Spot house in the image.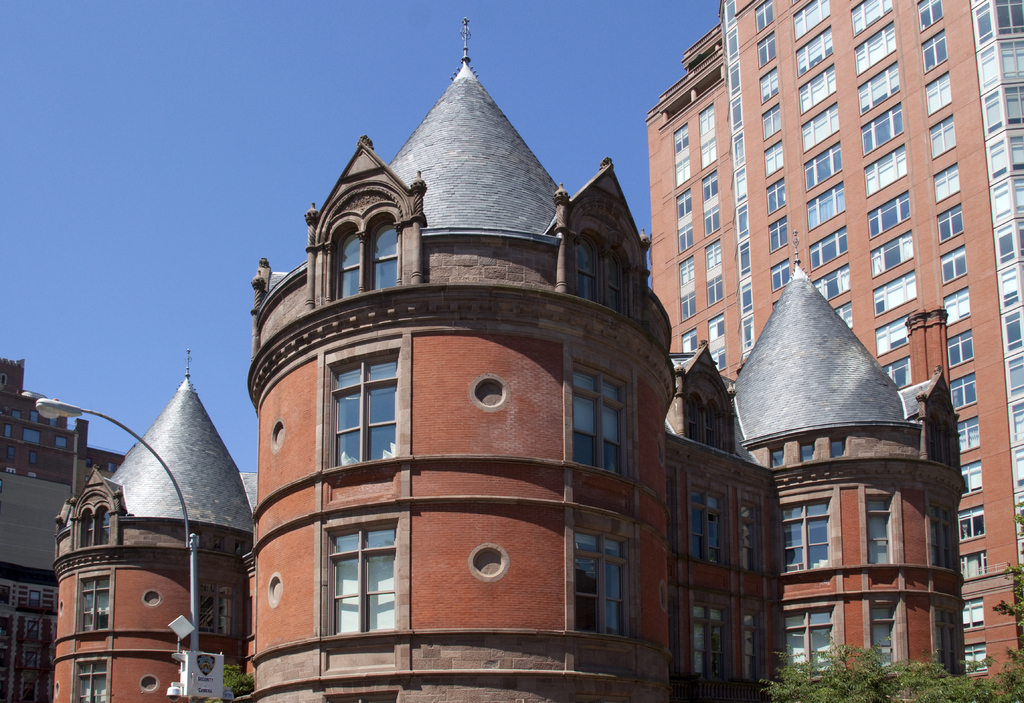
house found at (642, 0, 1023, 702).
